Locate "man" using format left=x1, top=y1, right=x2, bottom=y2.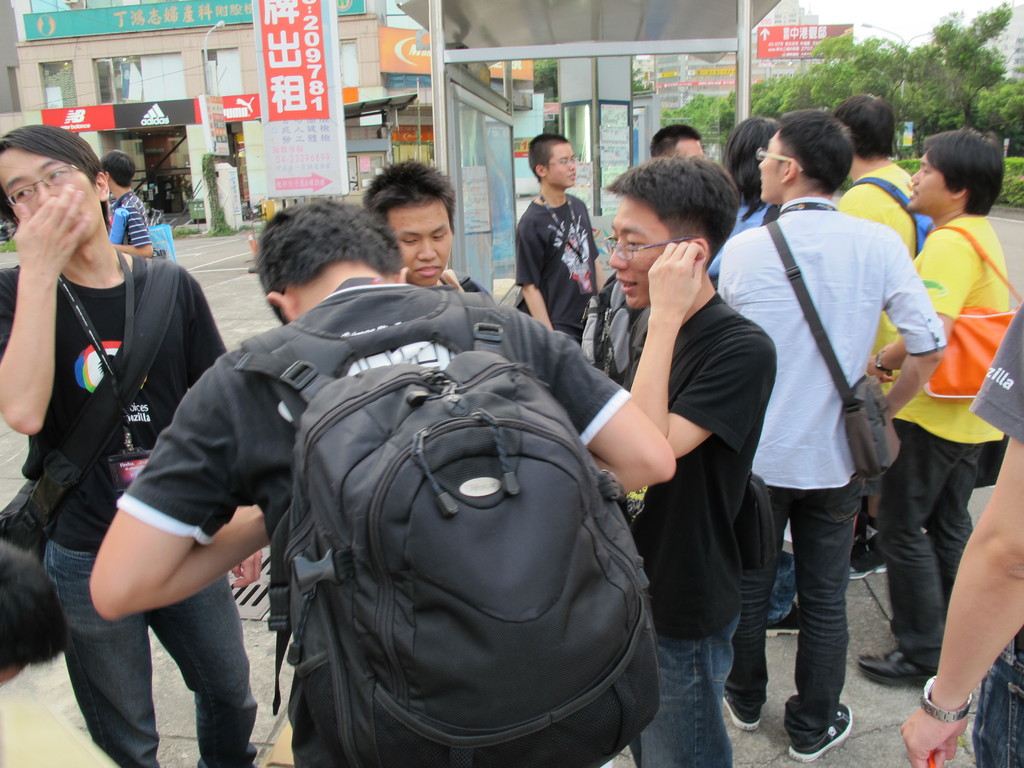
left=0, top=120, right=263, bottom=764.
